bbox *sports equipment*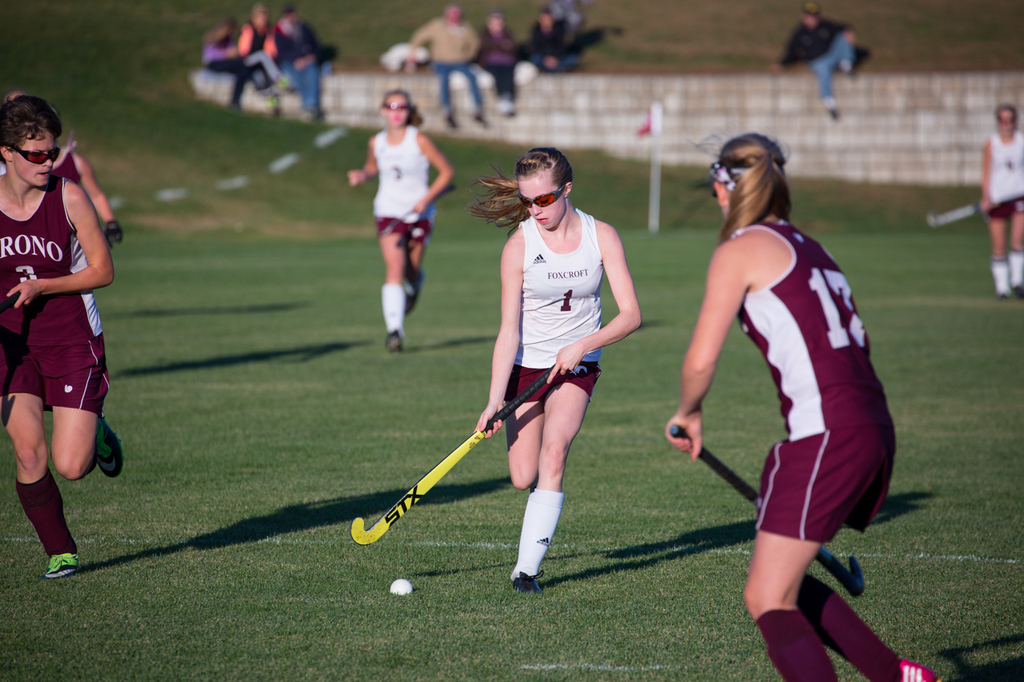
{"x1": 753, "y1": 610, "x2": 834, "y2": 681}
